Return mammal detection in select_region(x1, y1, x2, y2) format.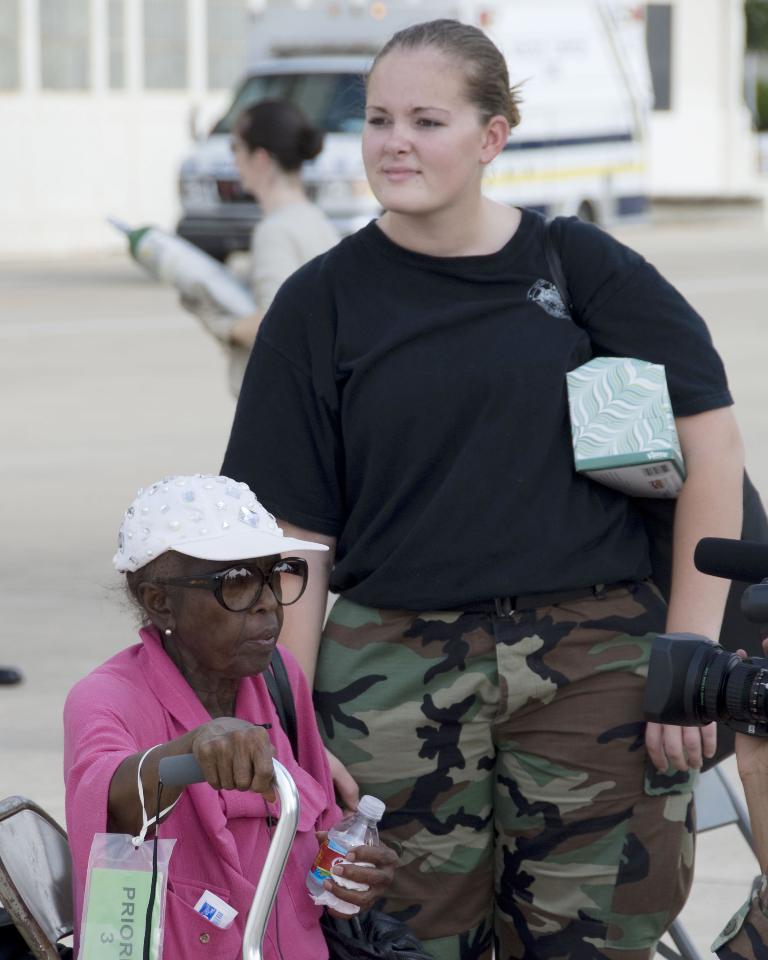
select_region(735, 639, 767, 957).
